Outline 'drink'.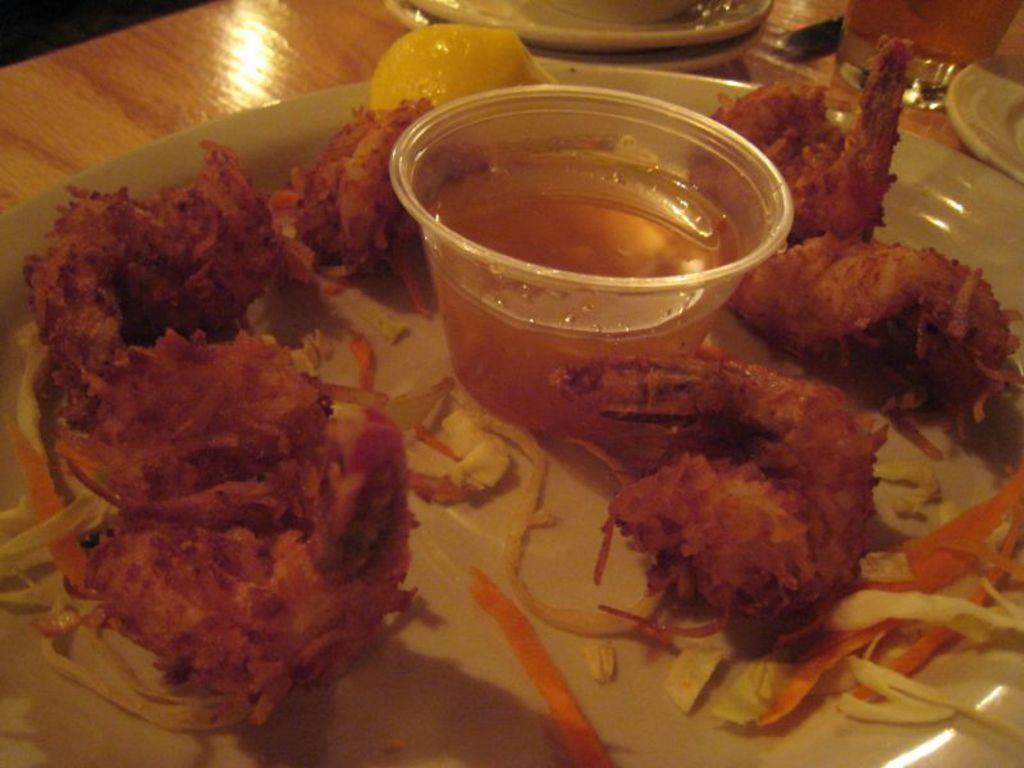
Outline: Rect(424, 154, 744, 433).
